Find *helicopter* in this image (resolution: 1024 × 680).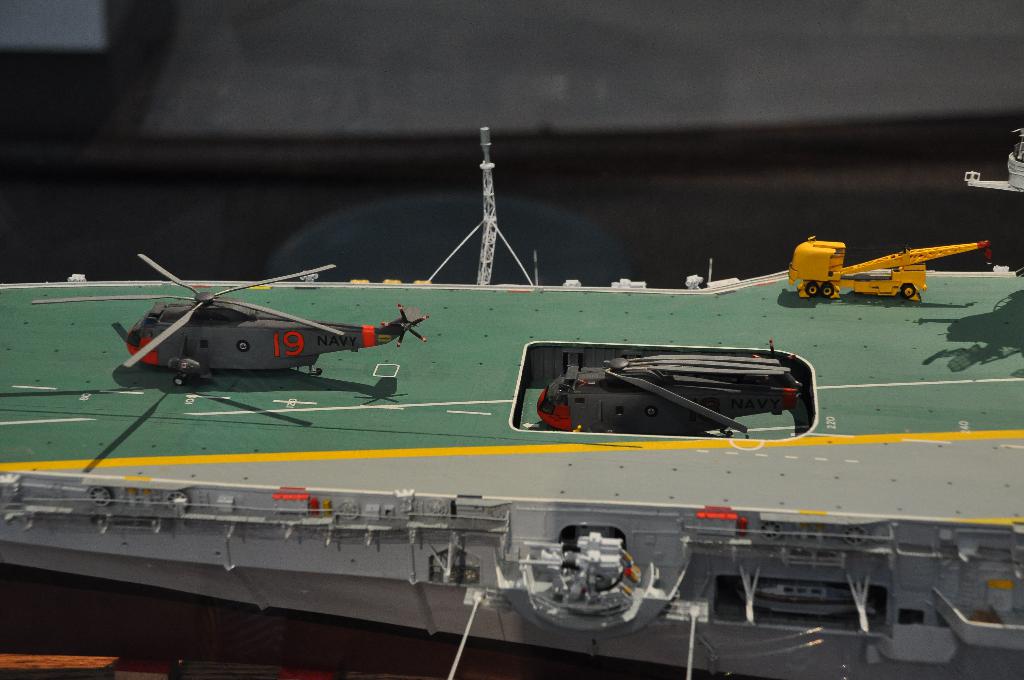
(536, 355, 810, 436).
